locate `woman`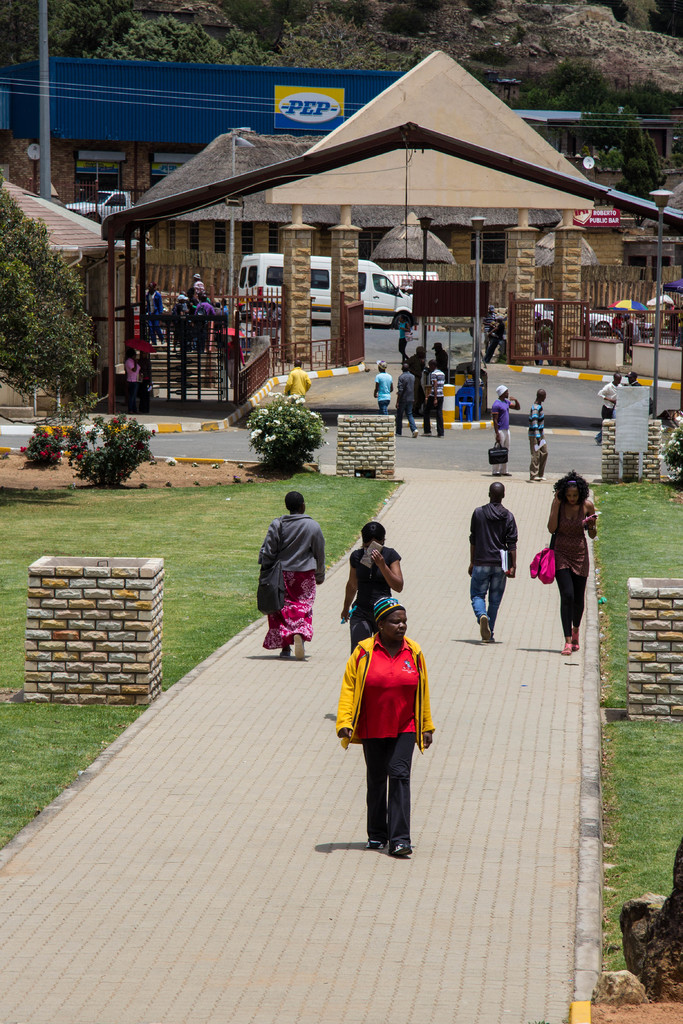
{"x1": 539, "y1": 462, "x2": 602, "y2": 653}
